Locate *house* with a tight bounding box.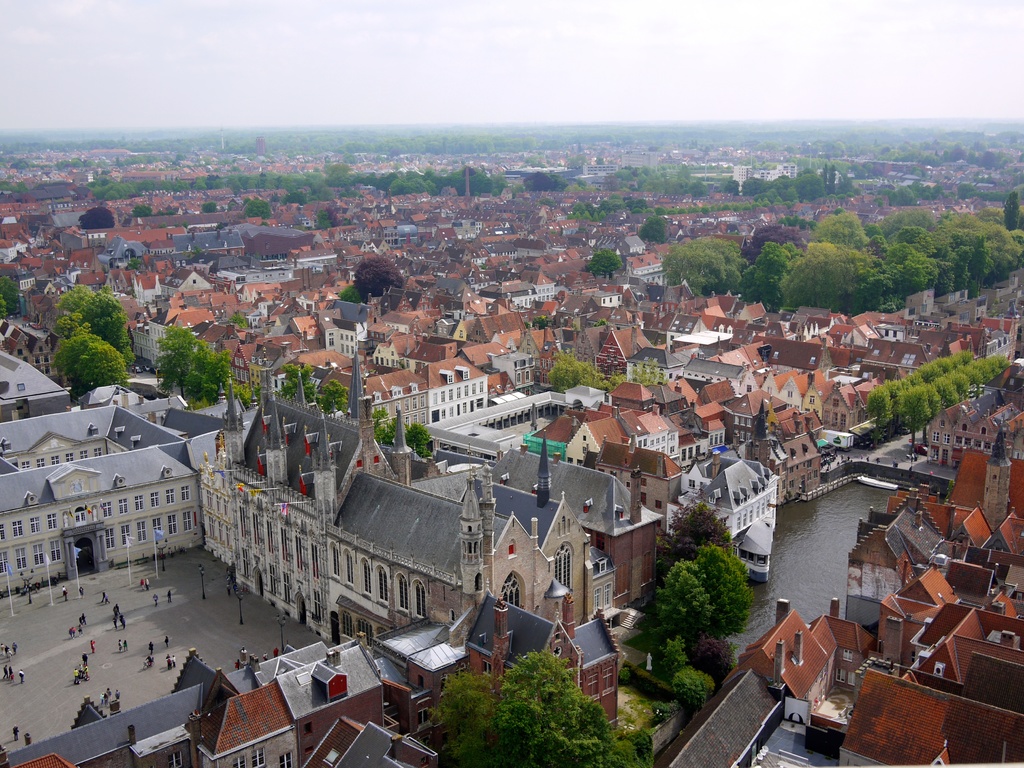
left=196, top=385, right=662, bottom=653.
